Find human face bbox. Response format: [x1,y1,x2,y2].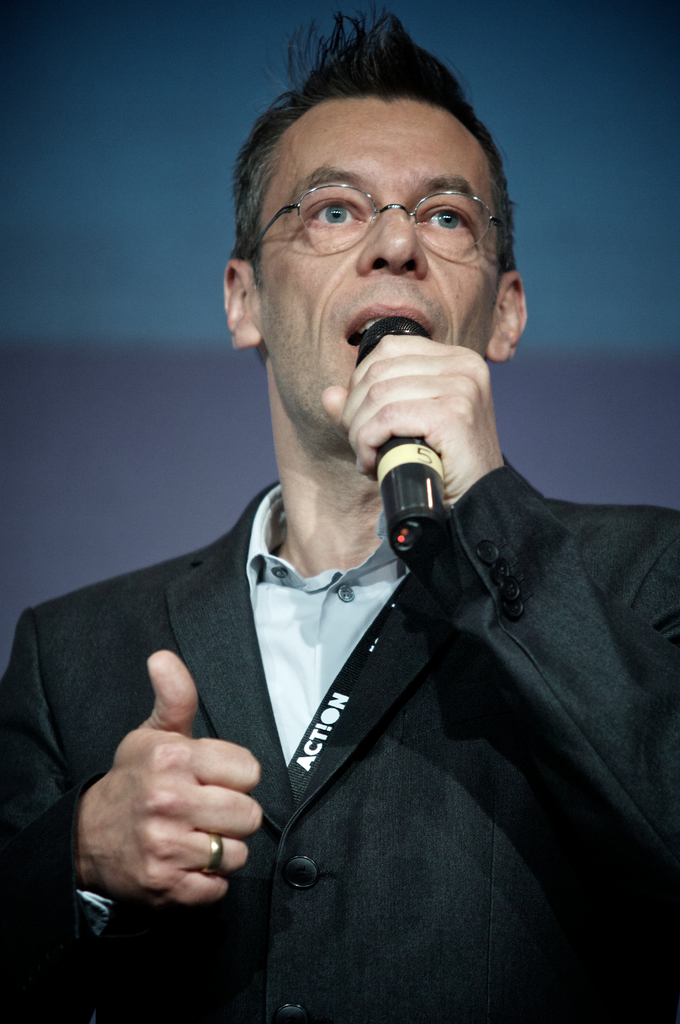
[252,93,501,443].
